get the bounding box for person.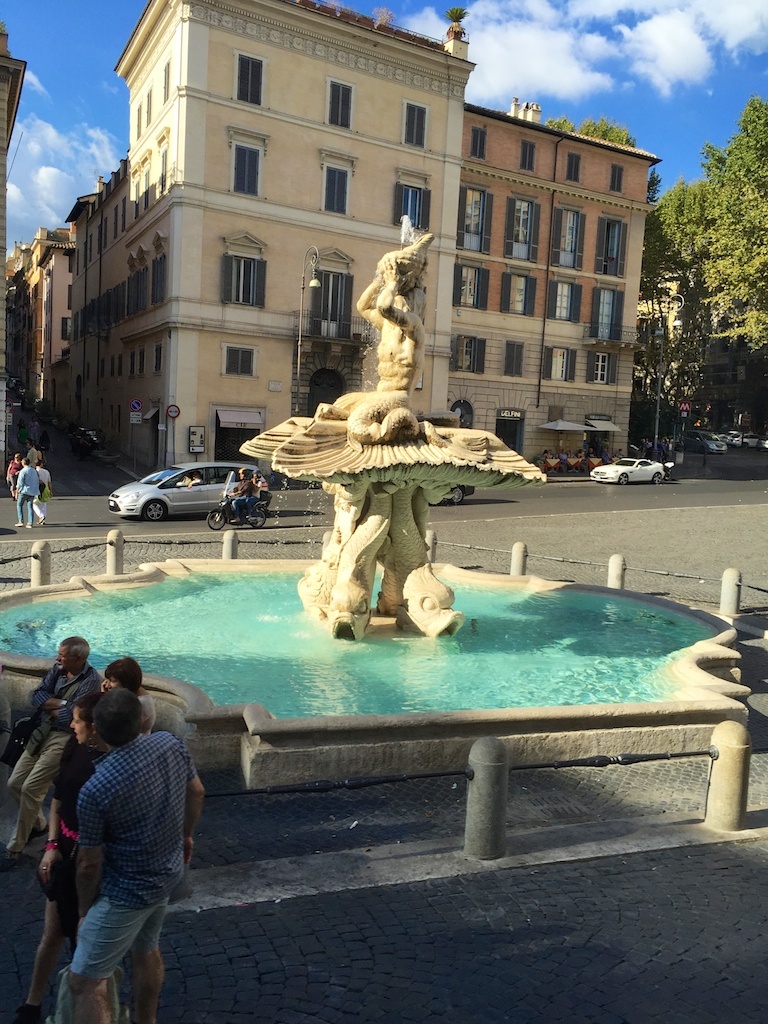
x1=22 y1=443 x2=33 y2=464.
